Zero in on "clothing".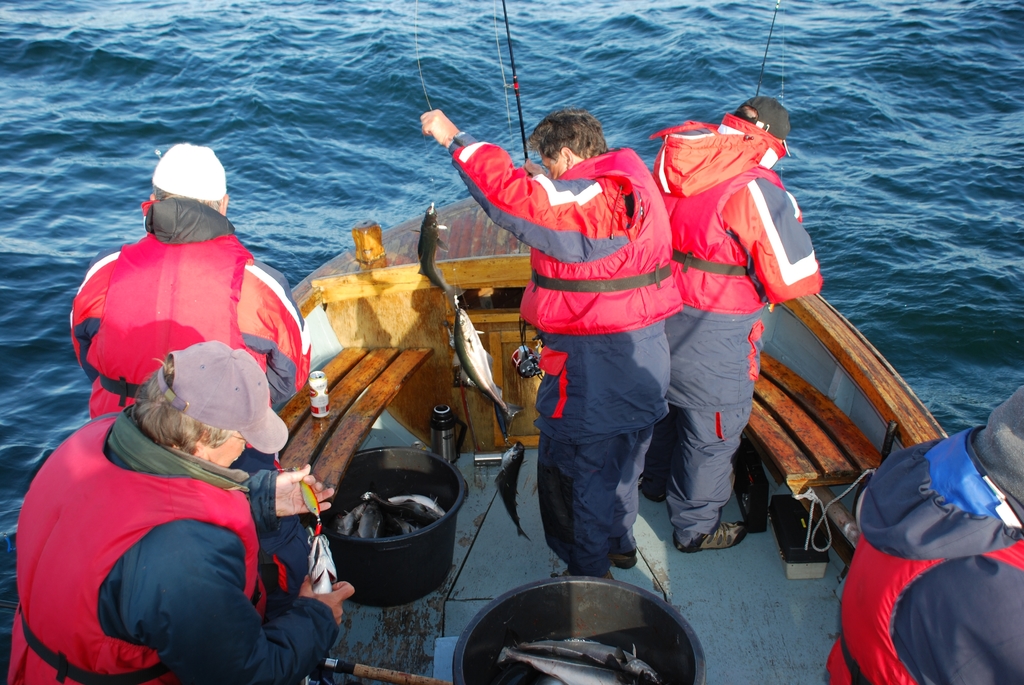
Zeroed in: (x1=0, y1=408, x2=336, y2=684).
